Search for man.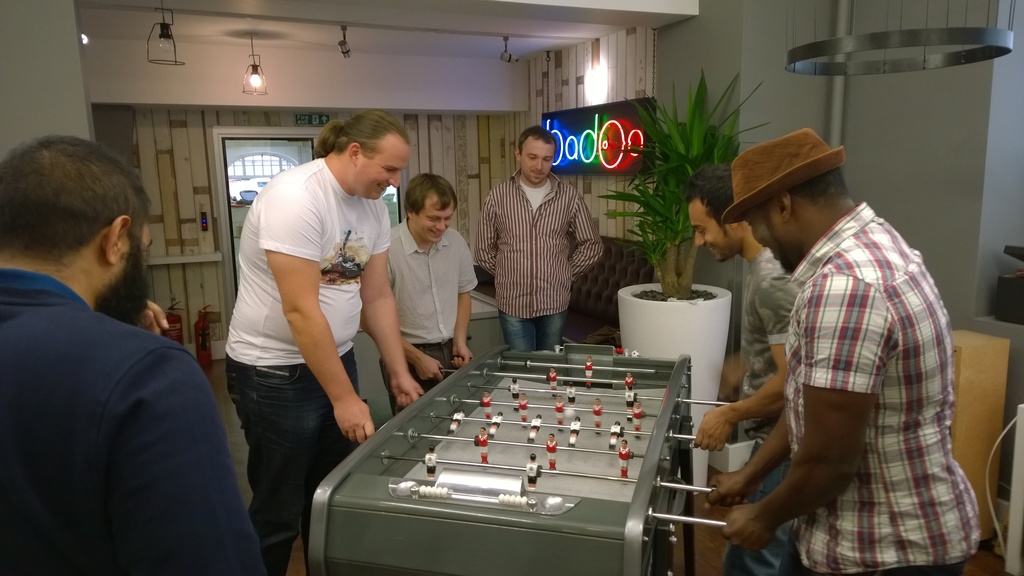
Found at {"x1": 704, "y1": 125, "x2": 980, "y2": 575}.
